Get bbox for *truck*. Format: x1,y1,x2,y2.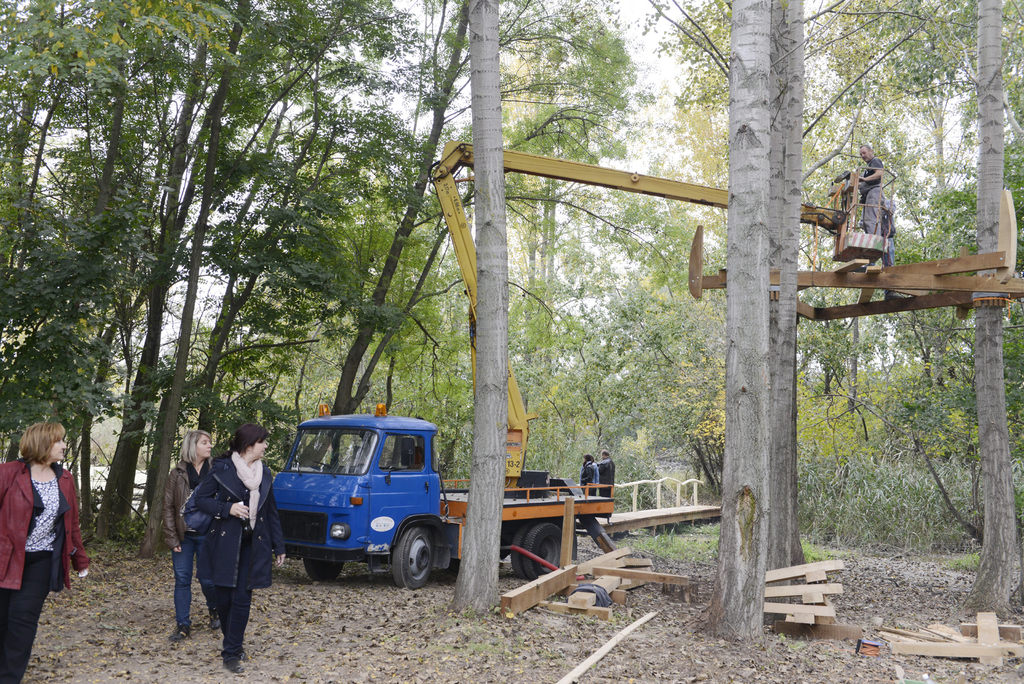
232,423,610,596.
